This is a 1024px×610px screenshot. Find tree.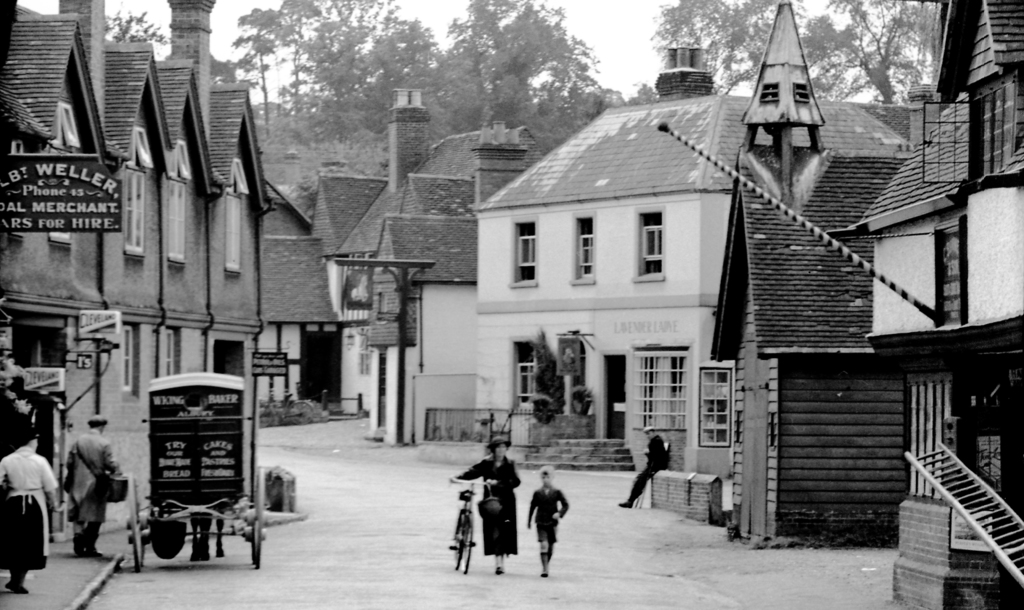
Bounding box: bbox=(433, 0, 620, 156).
